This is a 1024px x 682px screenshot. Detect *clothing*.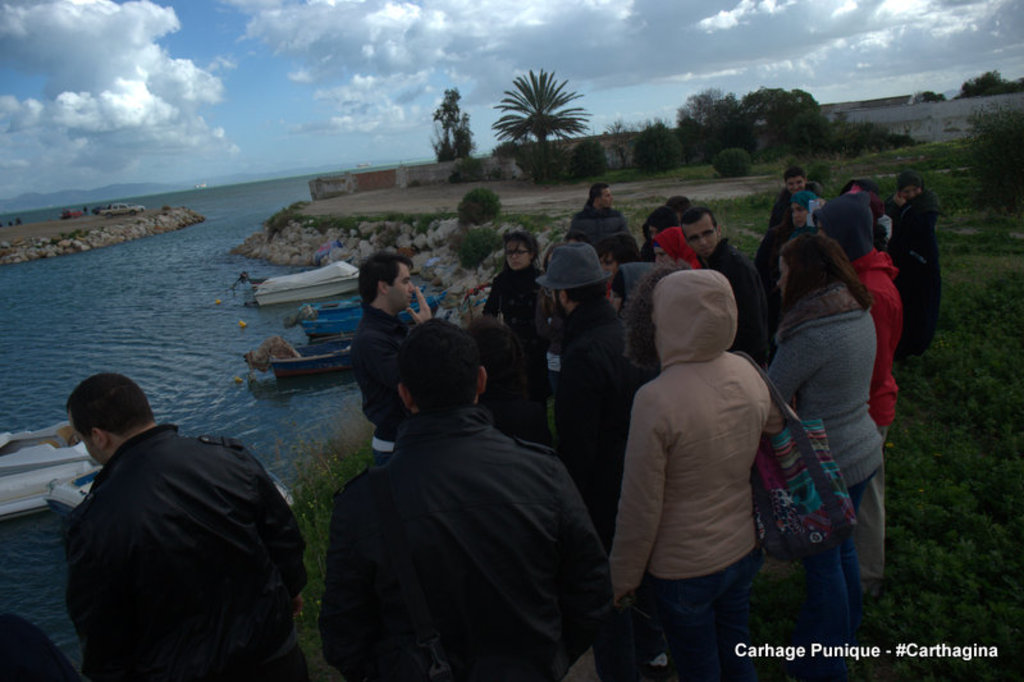
box(352, 310, 433, 457).
